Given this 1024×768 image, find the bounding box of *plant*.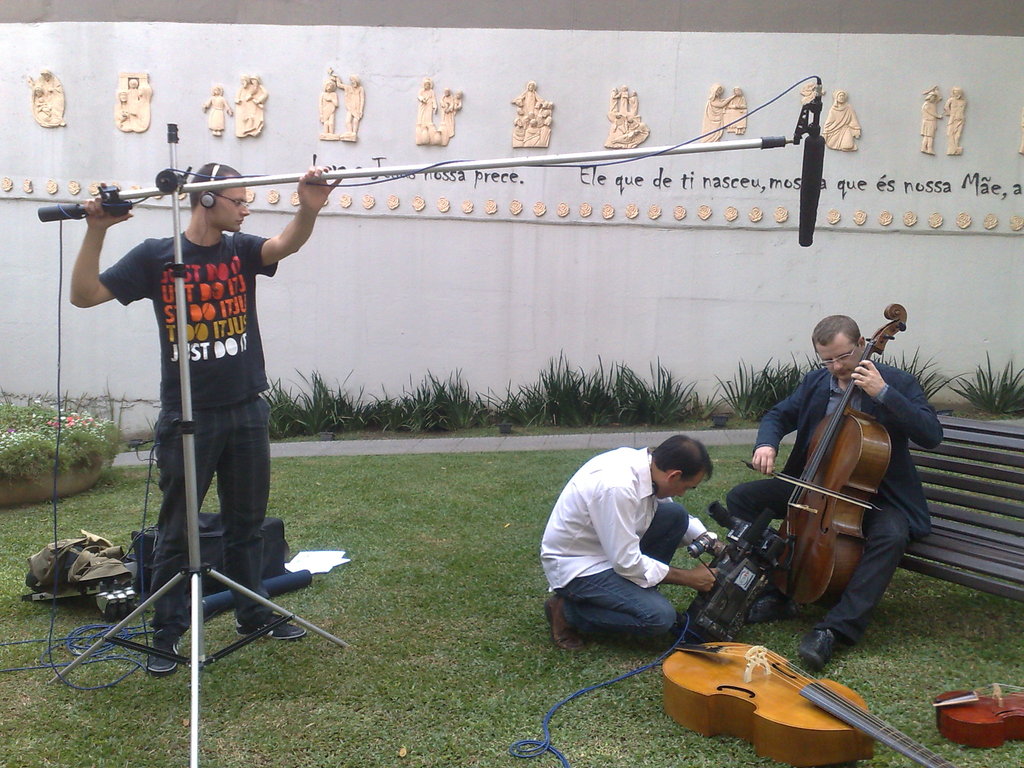
Rect(865, 340, 972, 406).
